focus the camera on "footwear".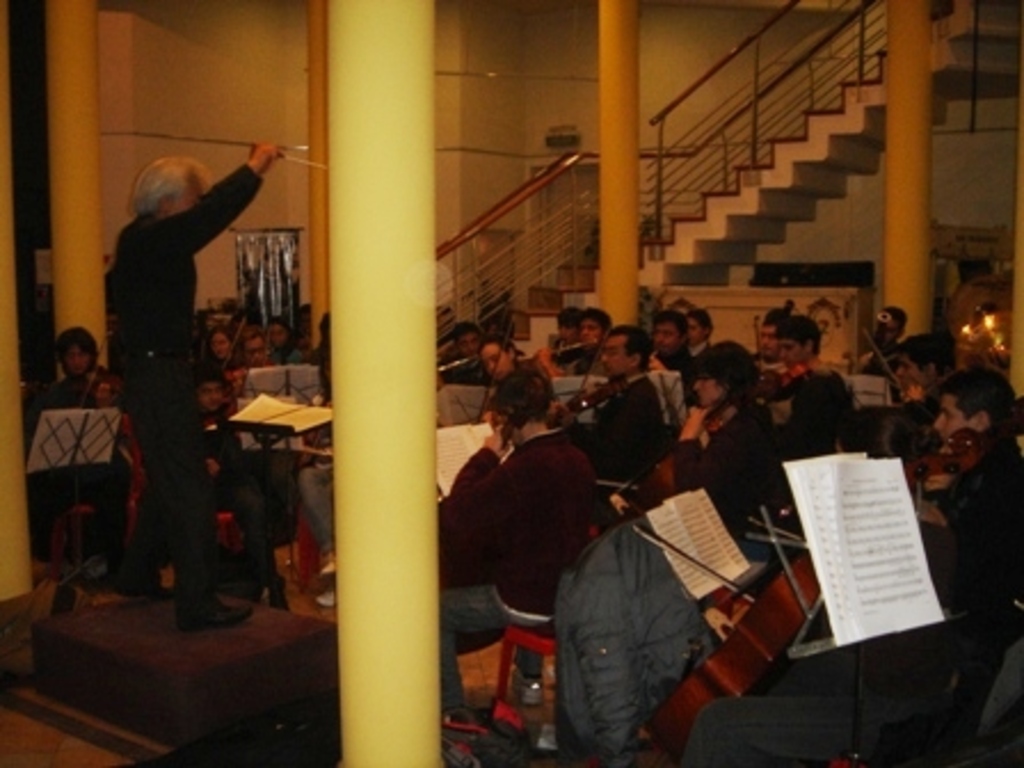
Focus region: left=190, top=601, right=258, bottom=635.
